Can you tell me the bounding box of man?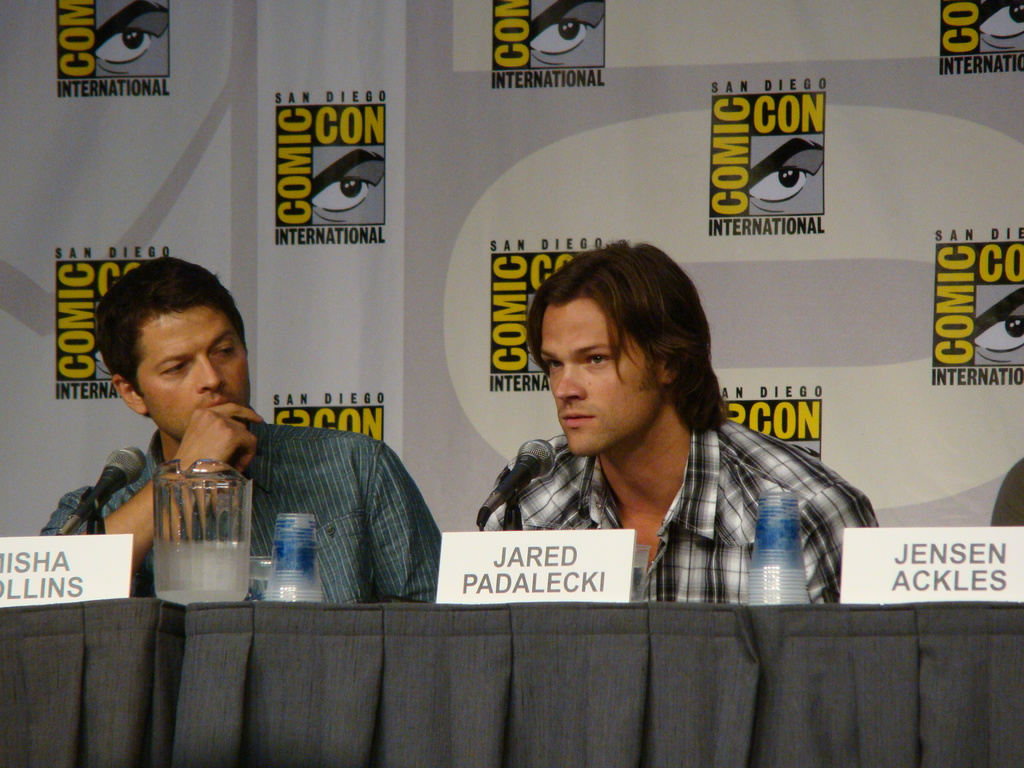
39 258 443 603.
